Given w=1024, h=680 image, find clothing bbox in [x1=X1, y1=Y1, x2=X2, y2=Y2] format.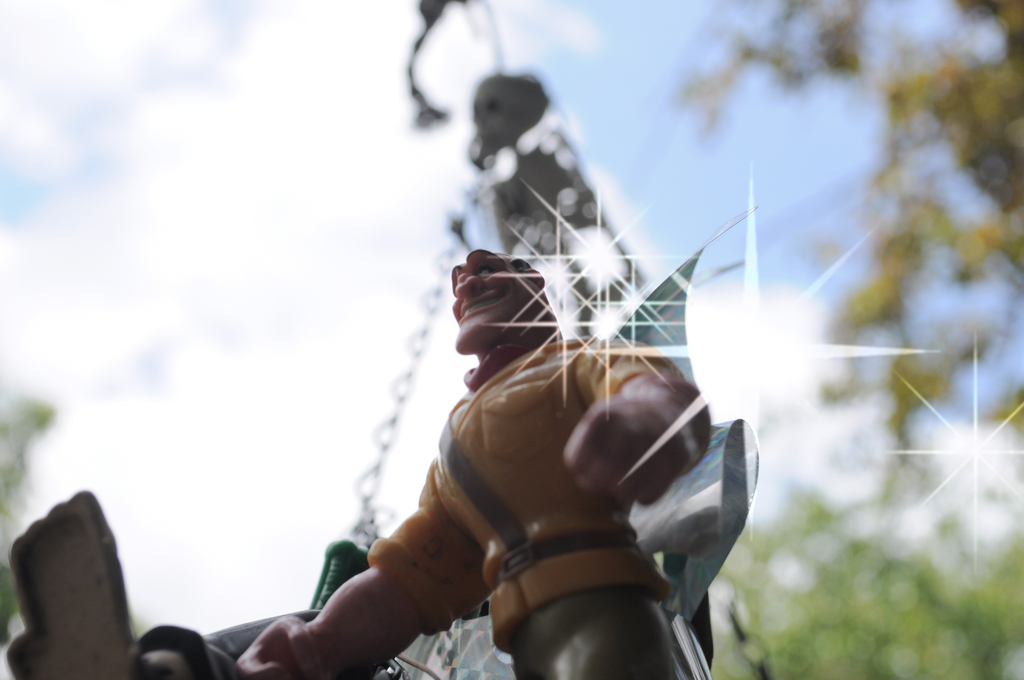
[x1=366, y1=339, x2=710, y2=655].
